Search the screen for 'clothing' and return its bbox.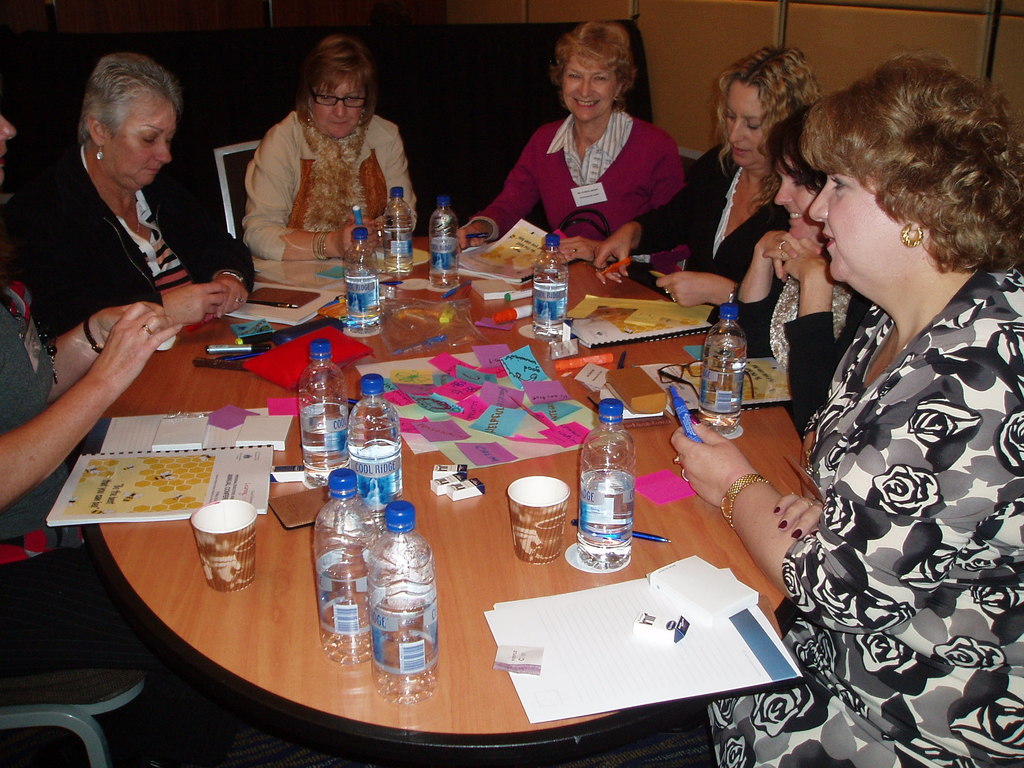
Found: {"left": 734, "top": 270, "right": 882, "bottom": 441}.
